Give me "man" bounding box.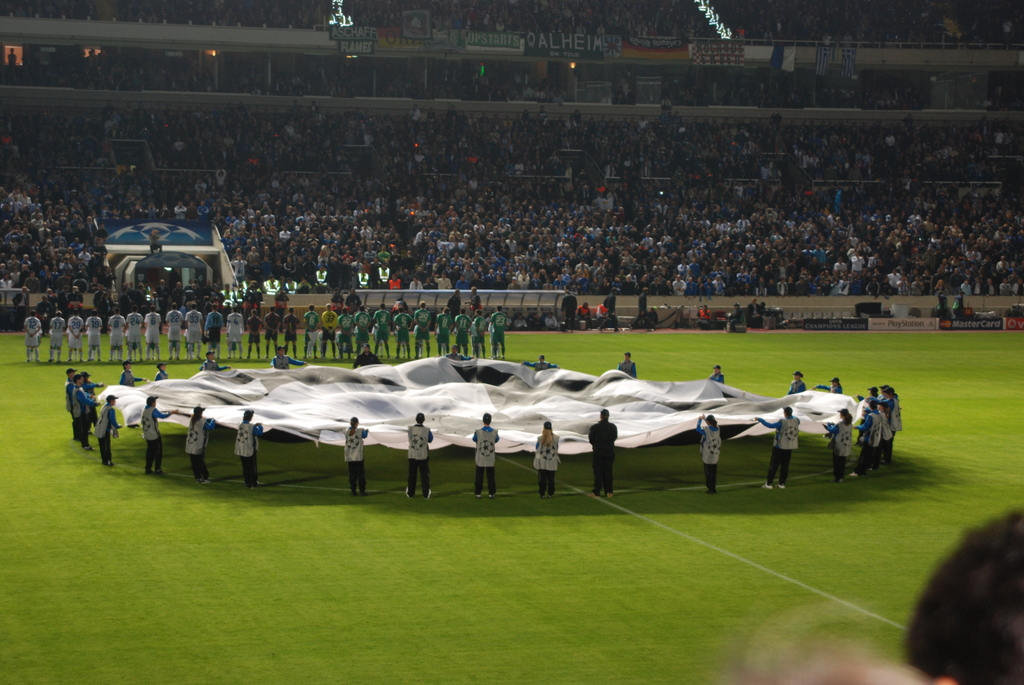
bbox(388, 304, 416, 361).
